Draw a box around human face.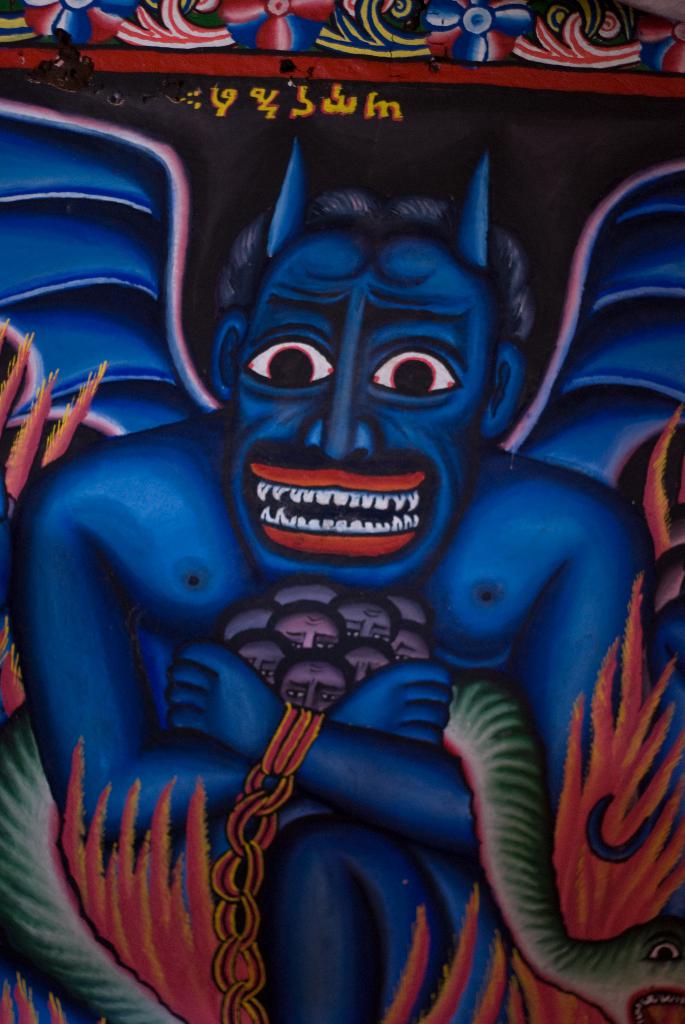
bbox(393, 627, 421, 659).
